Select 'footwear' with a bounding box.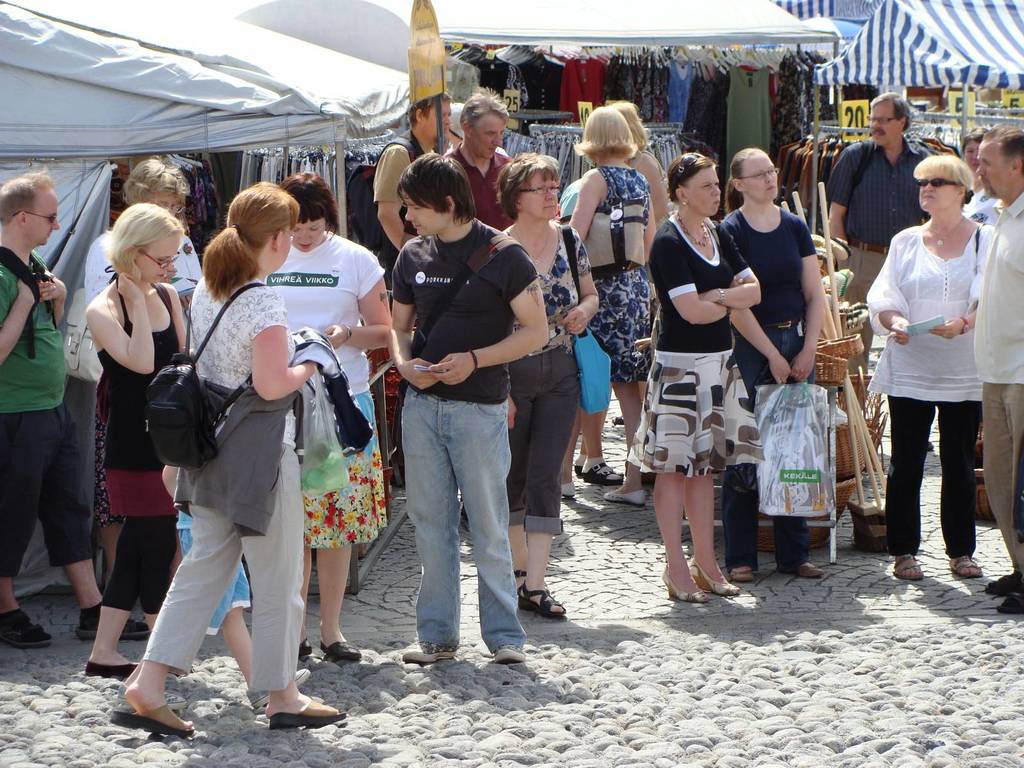
(left=516, top=569, right=531, bottom=591).
